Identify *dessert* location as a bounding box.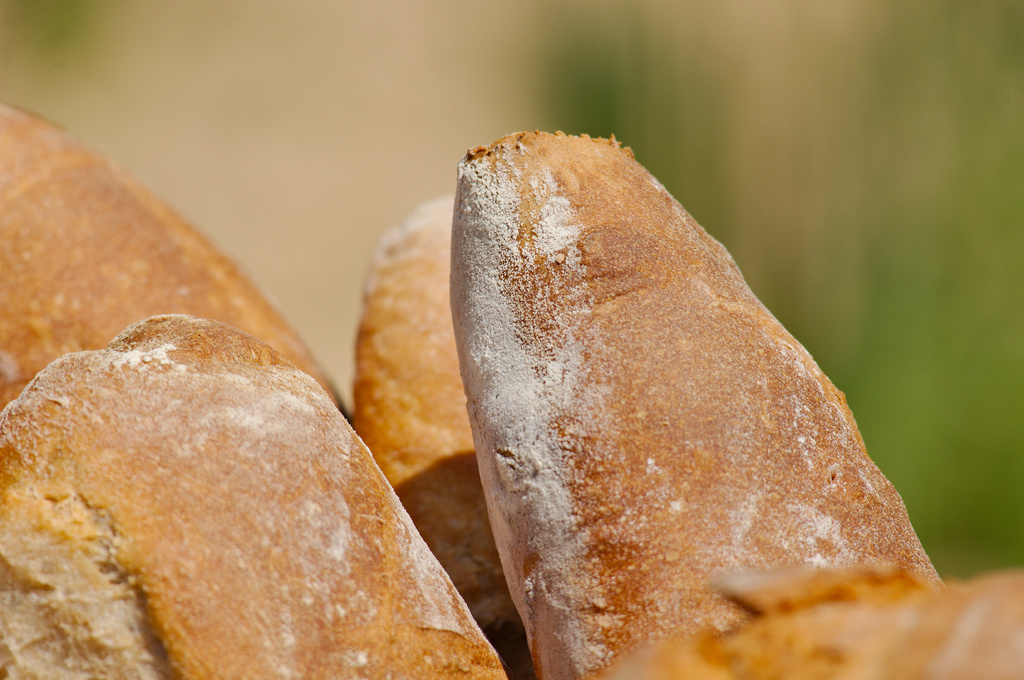
<region>4, 90, 390, 439</region>.
